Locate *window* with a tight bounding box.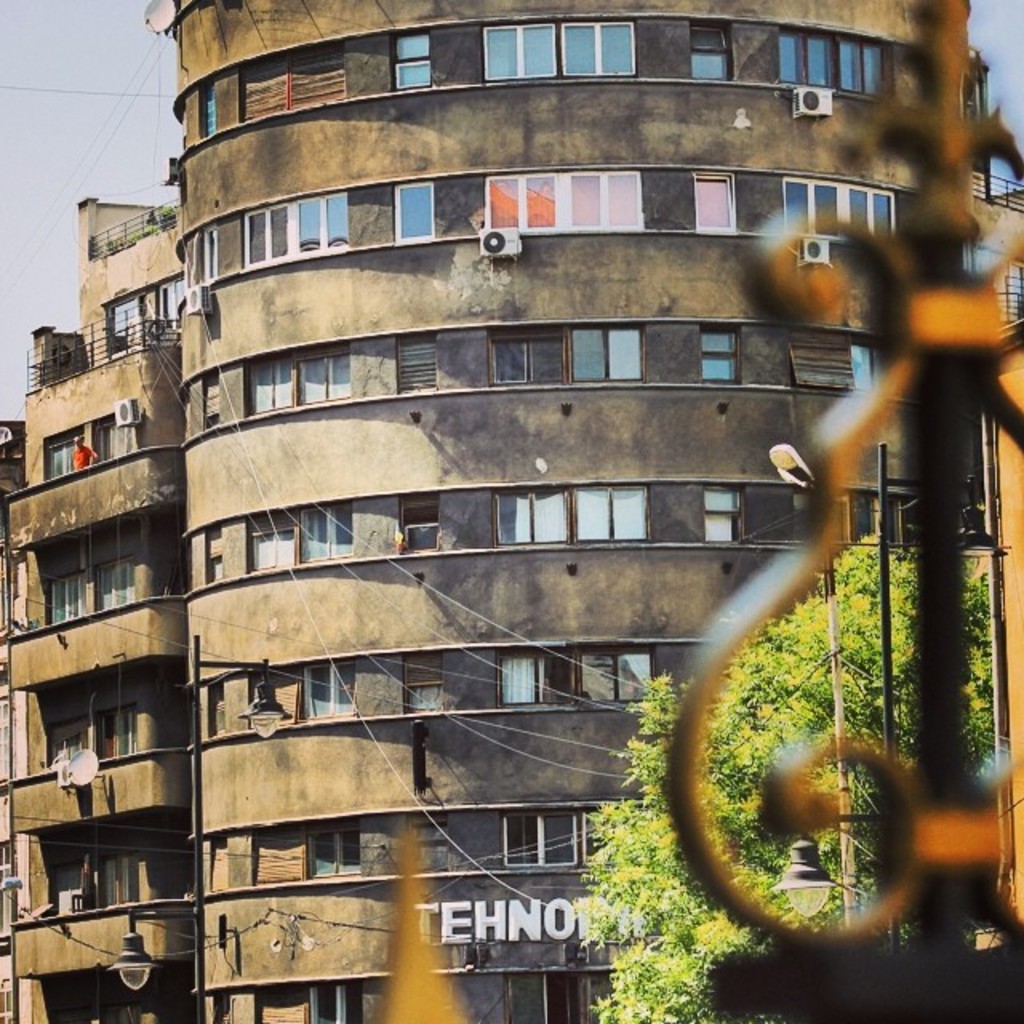
96,418,125,459.
